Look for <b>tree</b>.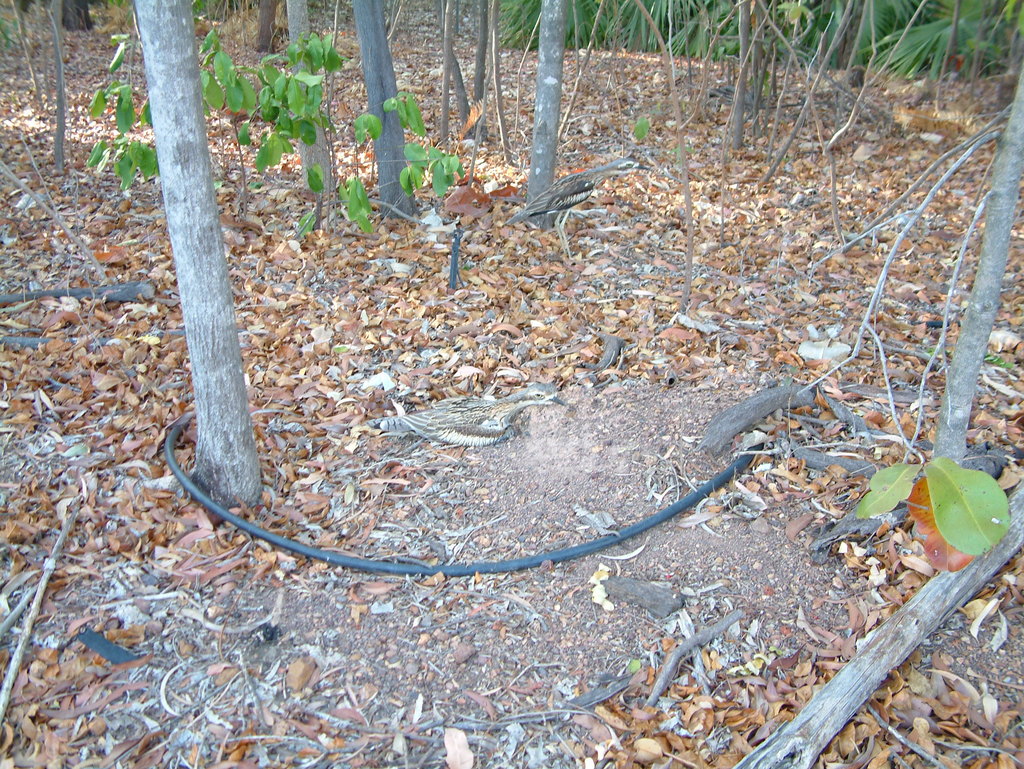
Found: {"left": 128, "top": 0, "right": 265, "bottom": 512}.
